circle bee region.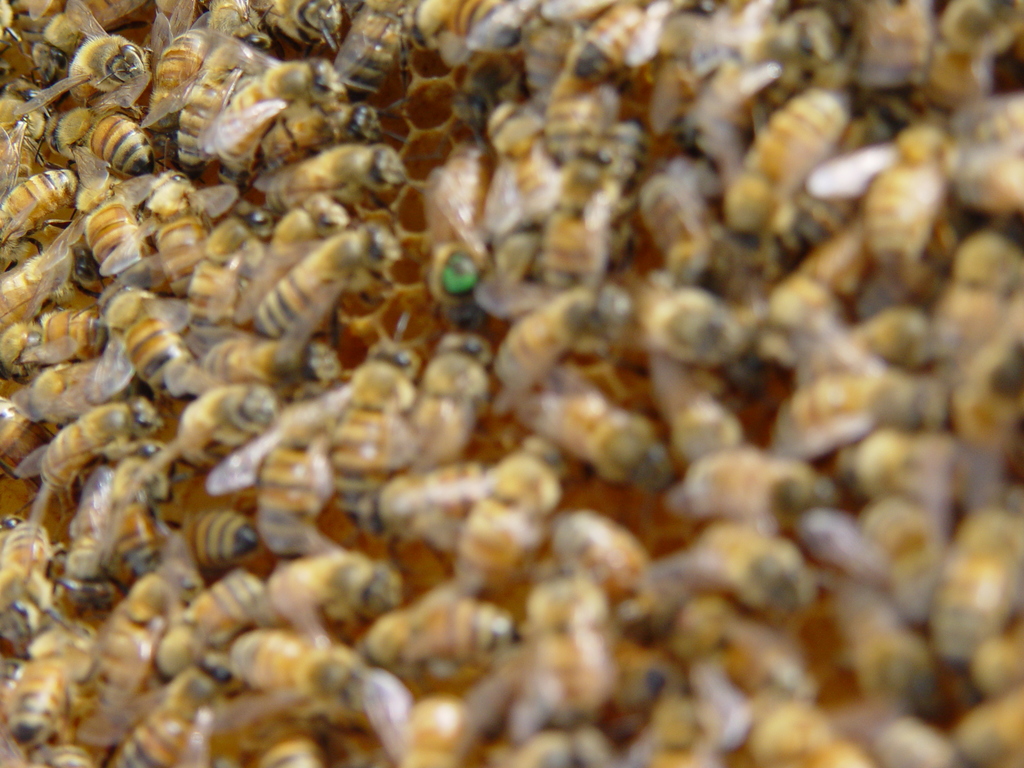
Region: 755/356/875/470.
